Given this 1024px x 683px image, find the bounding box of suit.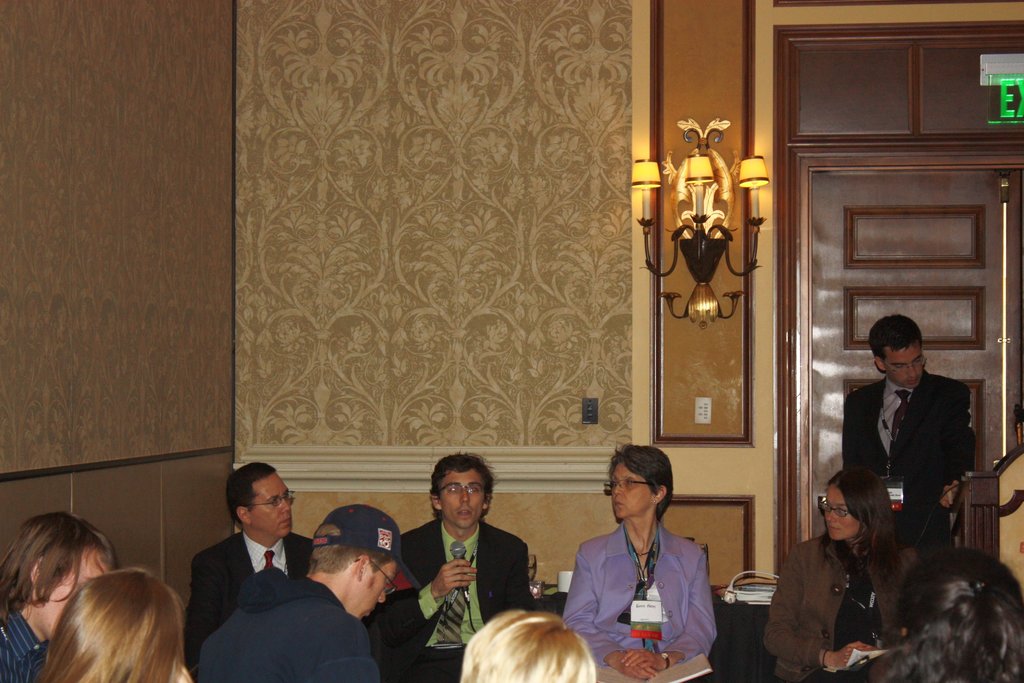
BBox(851, 346, 985, 532).
